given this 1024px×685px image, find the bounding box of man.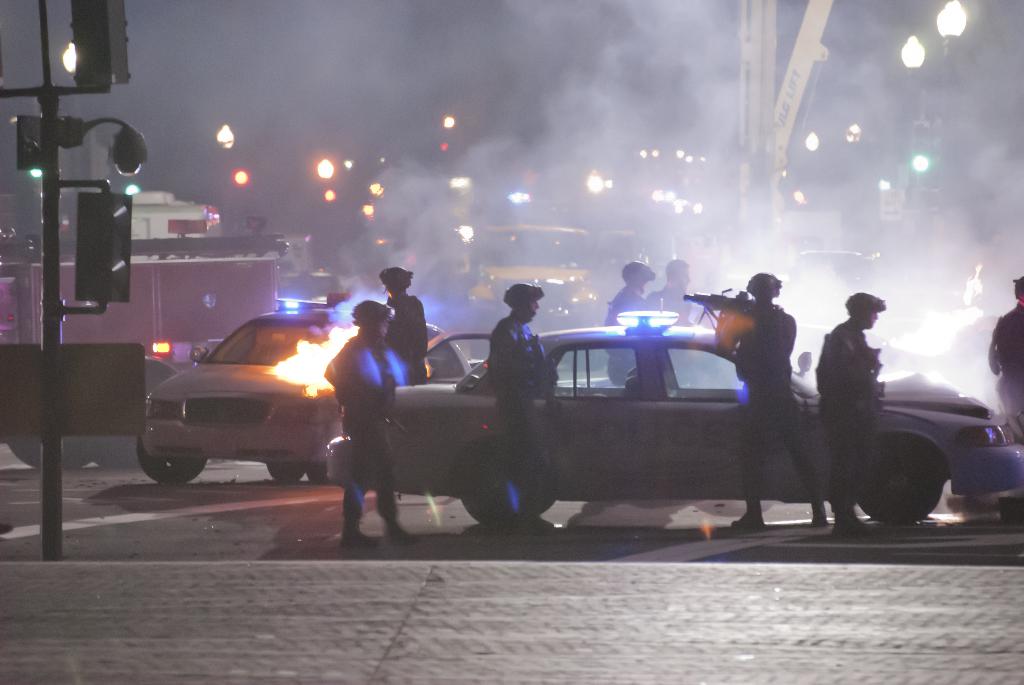
x1=650, y1=258, x2=698, y2=331.
